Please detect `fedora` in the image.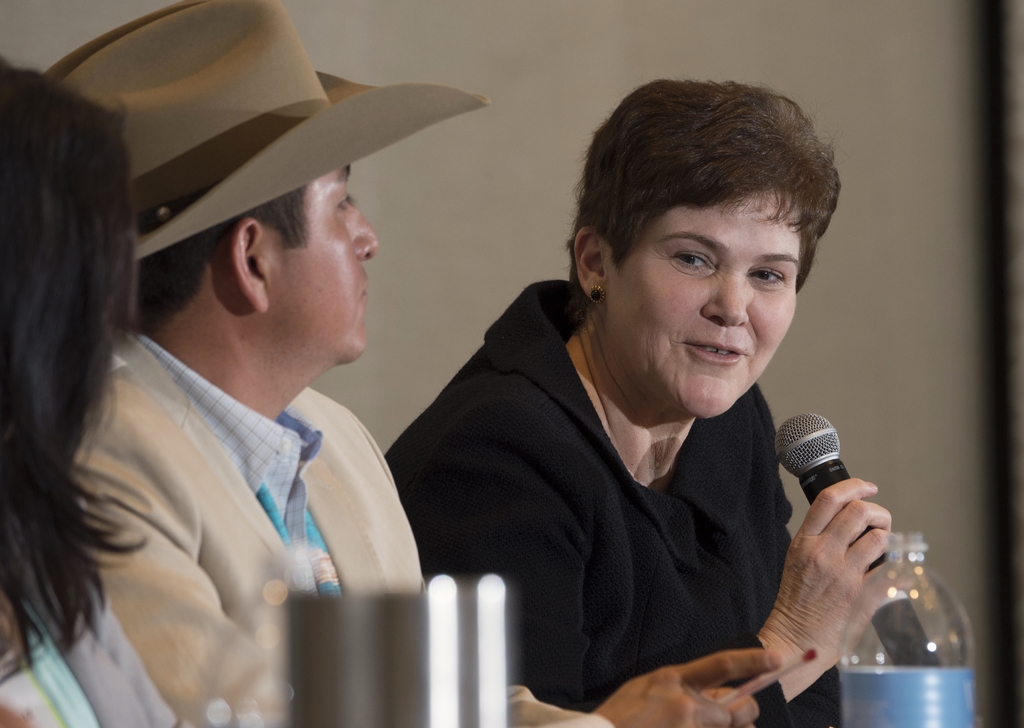
42,2,492,262.
